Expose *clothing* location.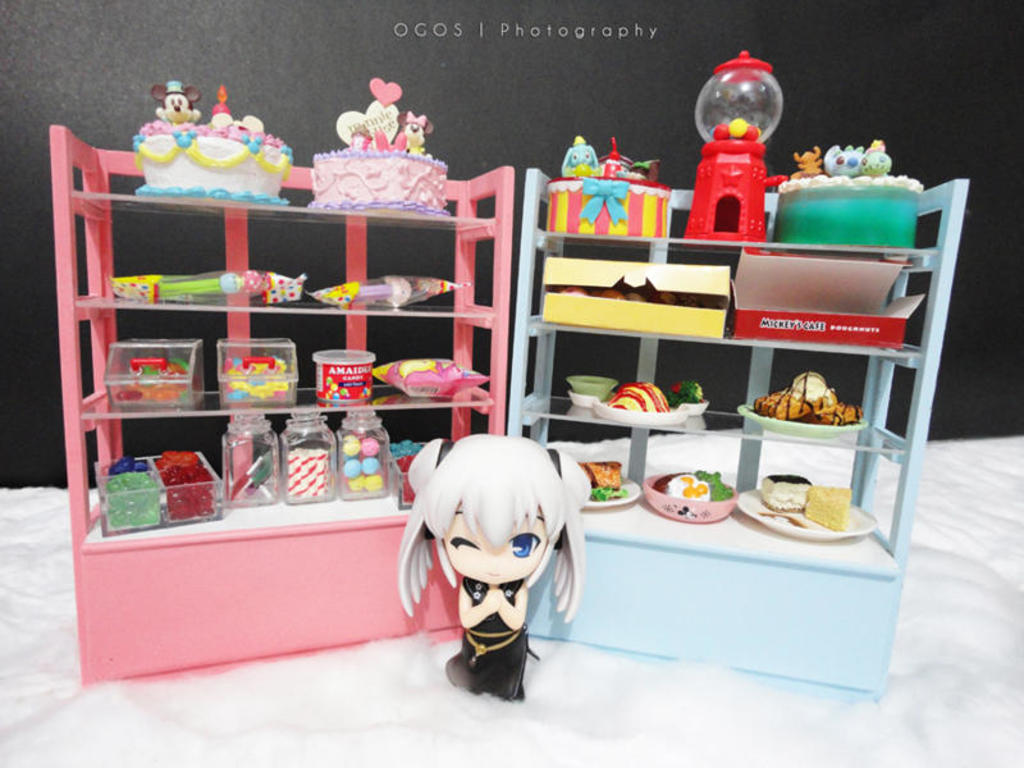
Exposed at BBox(448, 581, 539, 700).
